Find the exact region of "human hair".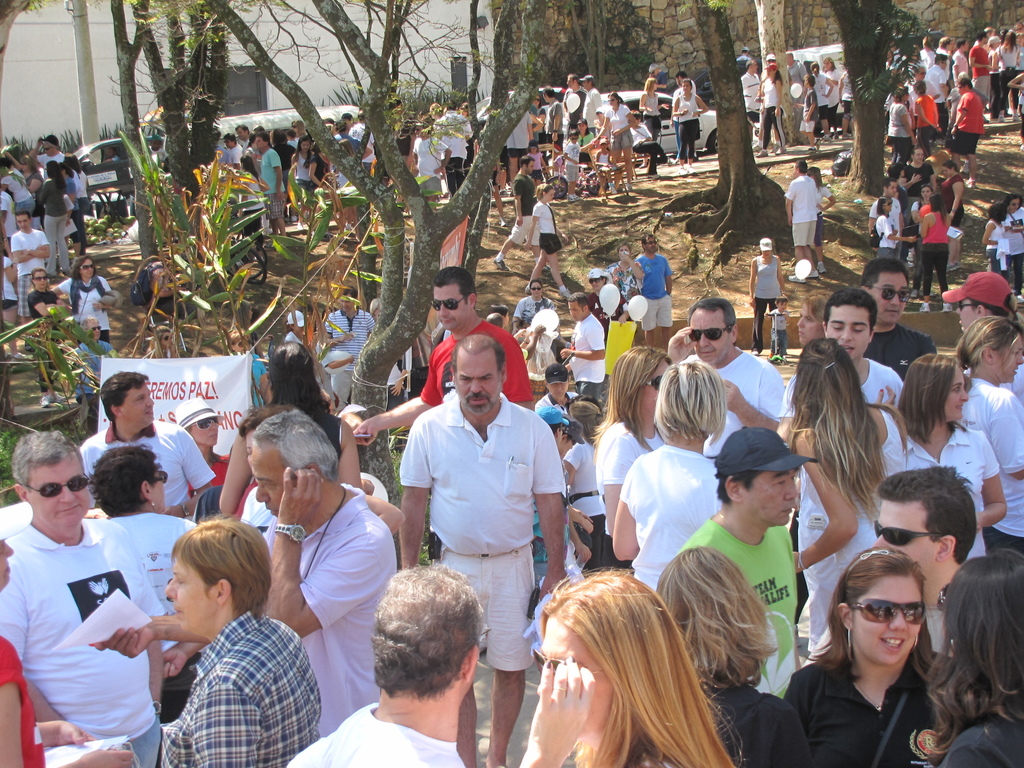
Exact region: bbox=(88, 442, 163, 516).
